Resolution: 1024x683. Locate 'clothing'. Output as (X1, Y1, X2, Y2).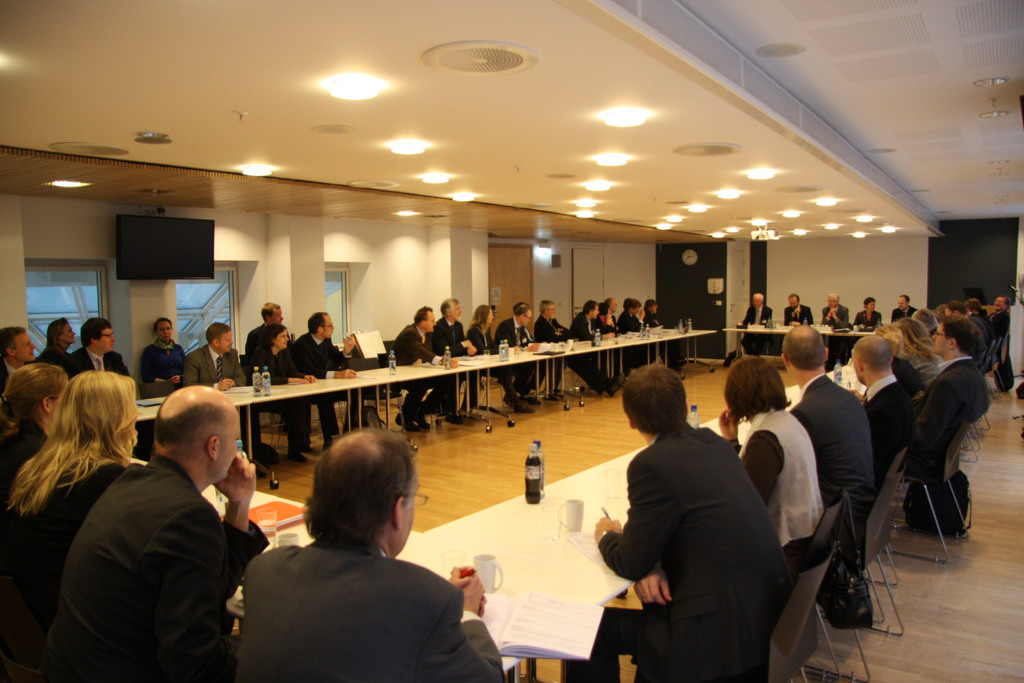
(636, 316, 648, 364).
